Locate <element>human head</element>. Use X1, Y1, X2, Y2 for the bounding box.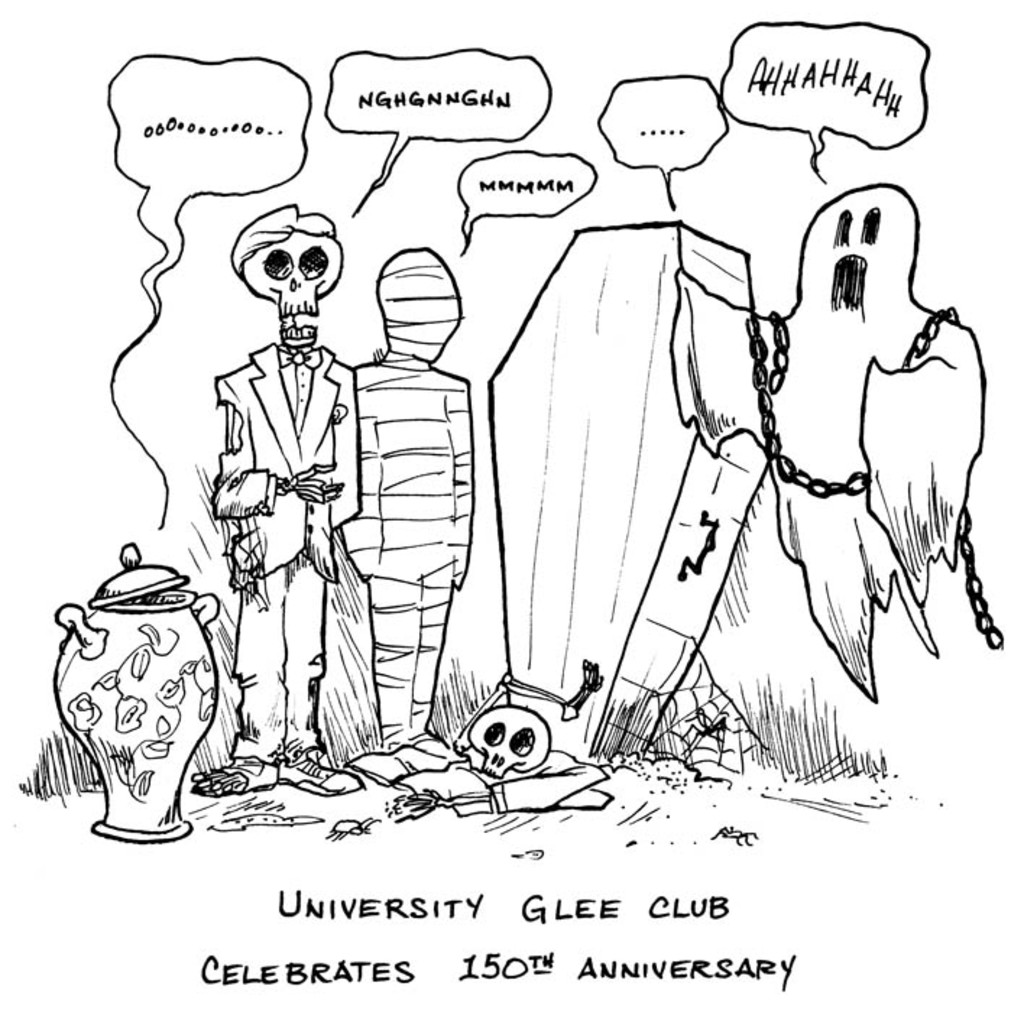
237, 207, 341, 328.
